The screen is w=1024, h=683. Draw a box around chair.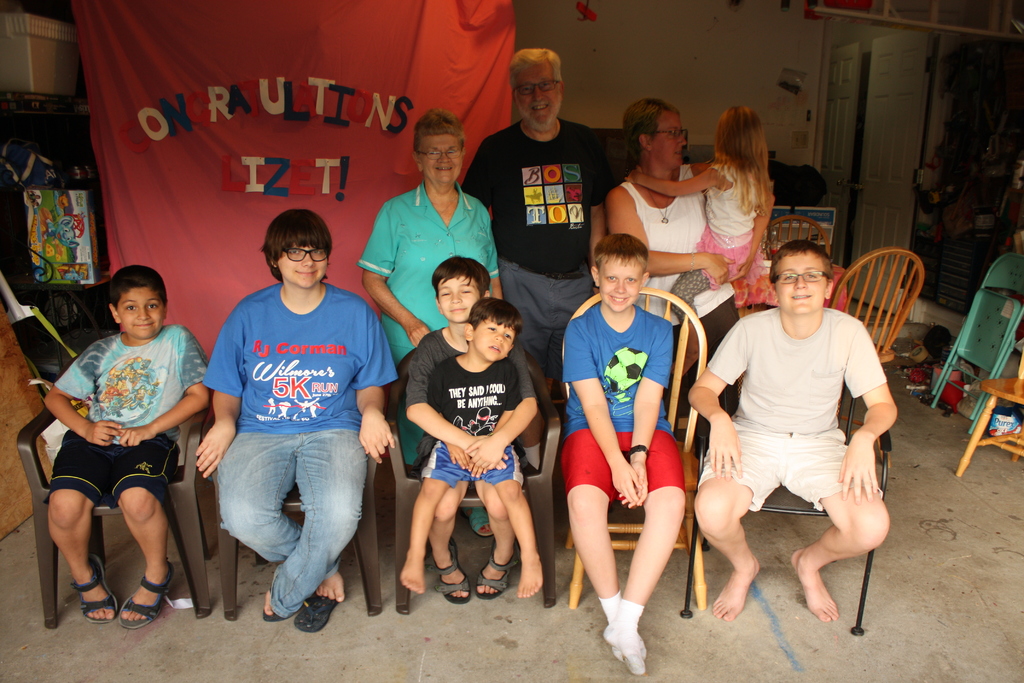
BBox(561, 285, 707, 609).
